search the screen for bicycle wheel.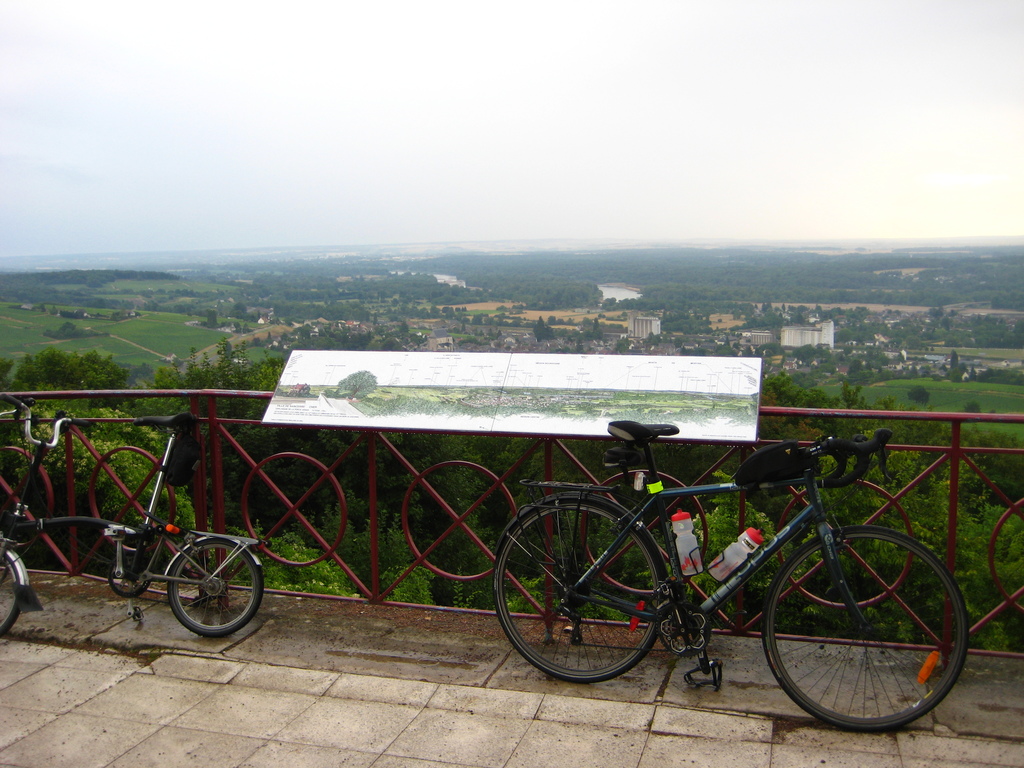
Found at bbox(165, 541, 269, 641).
